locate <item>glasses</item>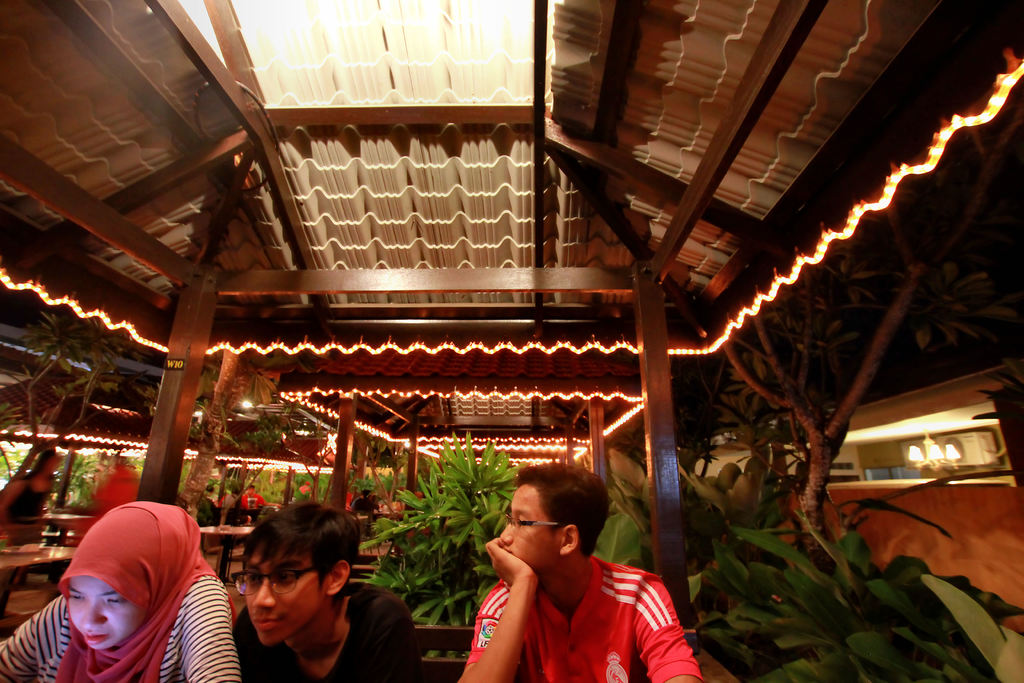
l=229, t=564, r=325, b=598
